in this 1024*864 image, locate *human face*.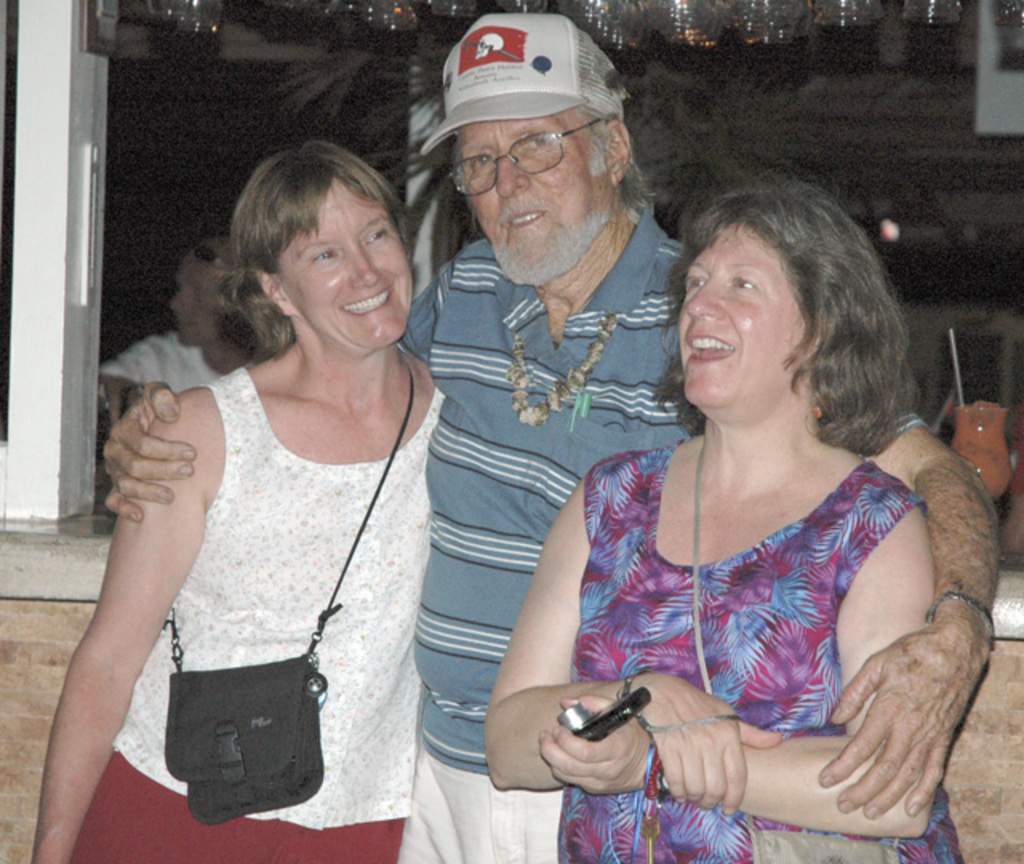
Bounding box: 675/229/800/408.
